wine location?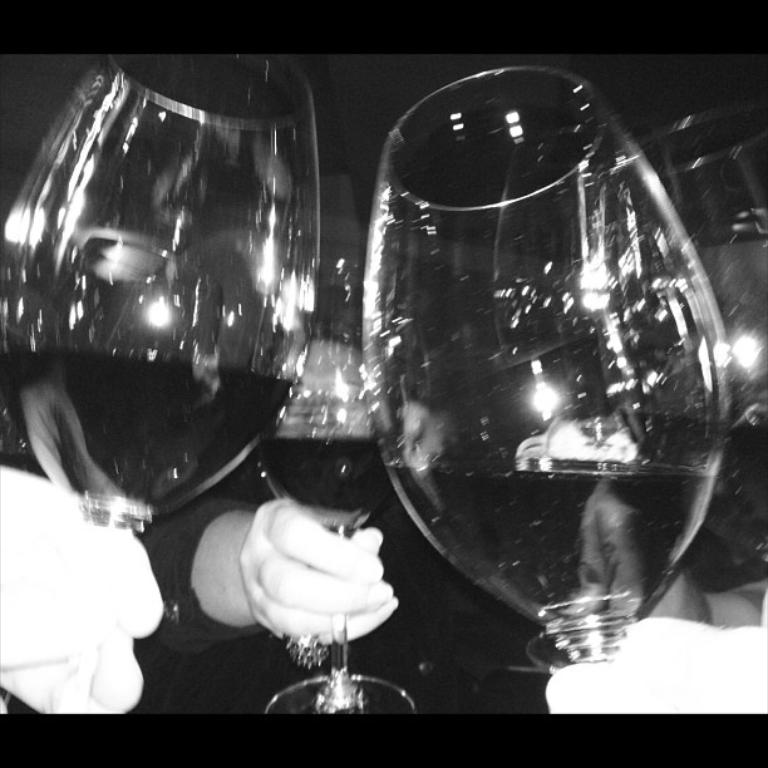
385 454 714 636
